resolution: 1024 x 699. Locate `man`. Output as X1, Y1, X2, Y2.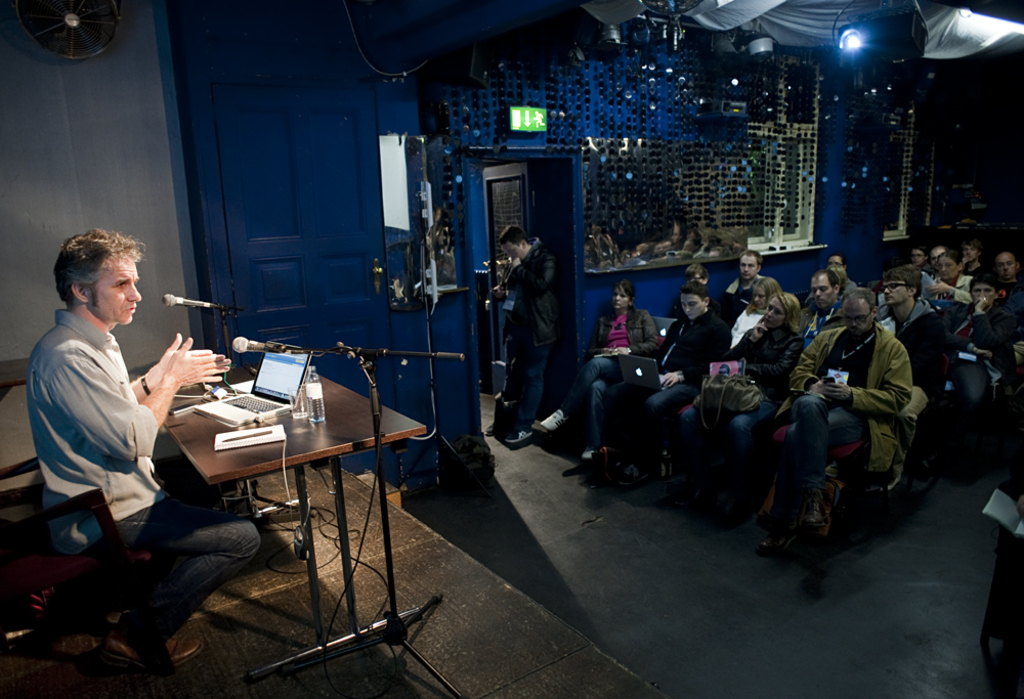
590, 288, 743, 479.
